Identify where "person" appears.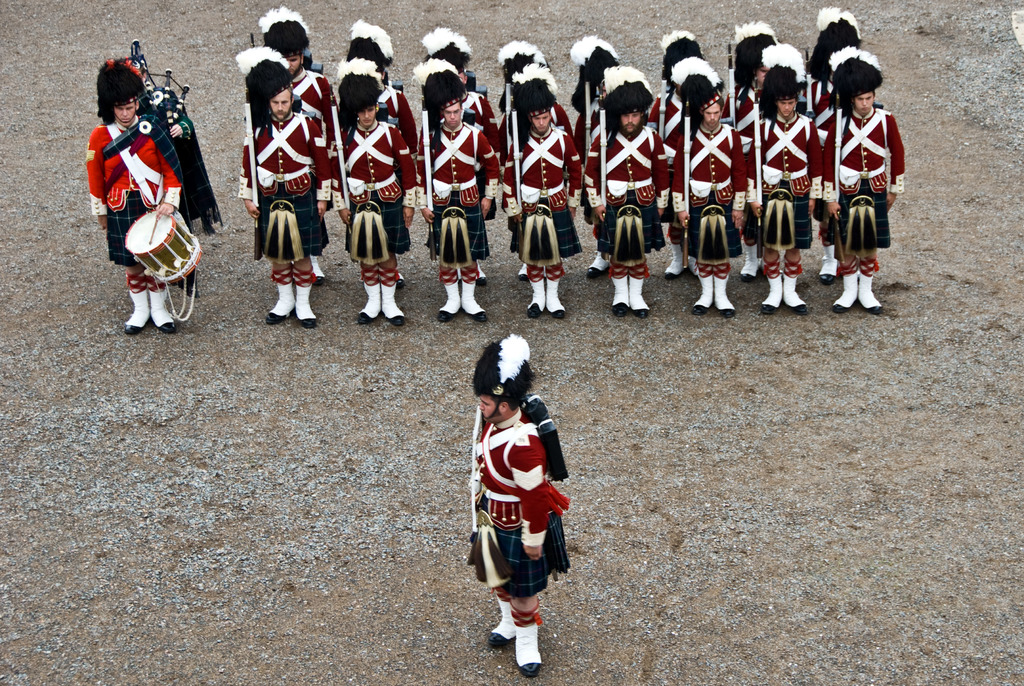
Appears at [x1=687, y1=56, x2=746, y2=316].
